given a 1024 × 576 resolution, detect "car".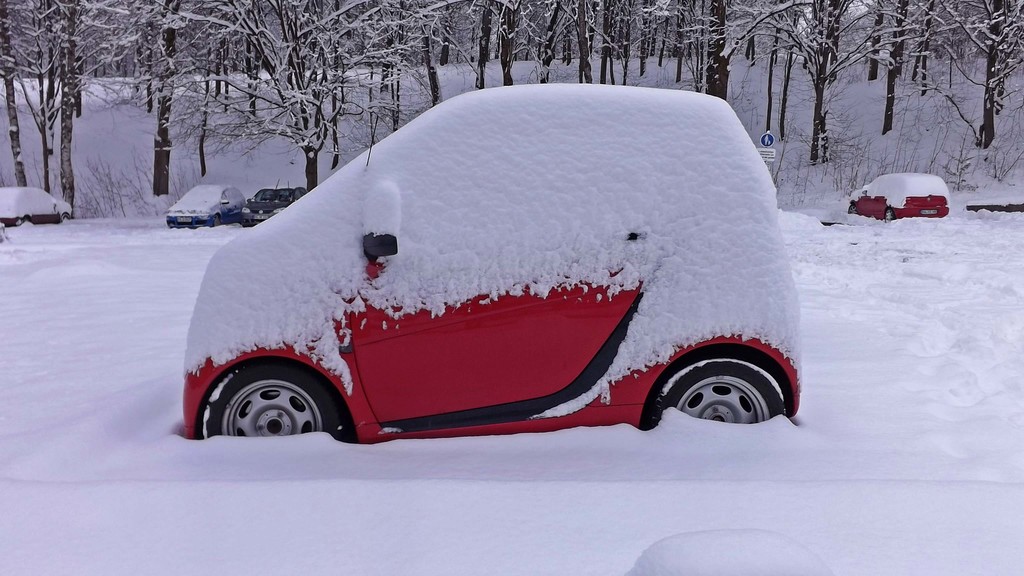
(240, 179, 307, 226).
